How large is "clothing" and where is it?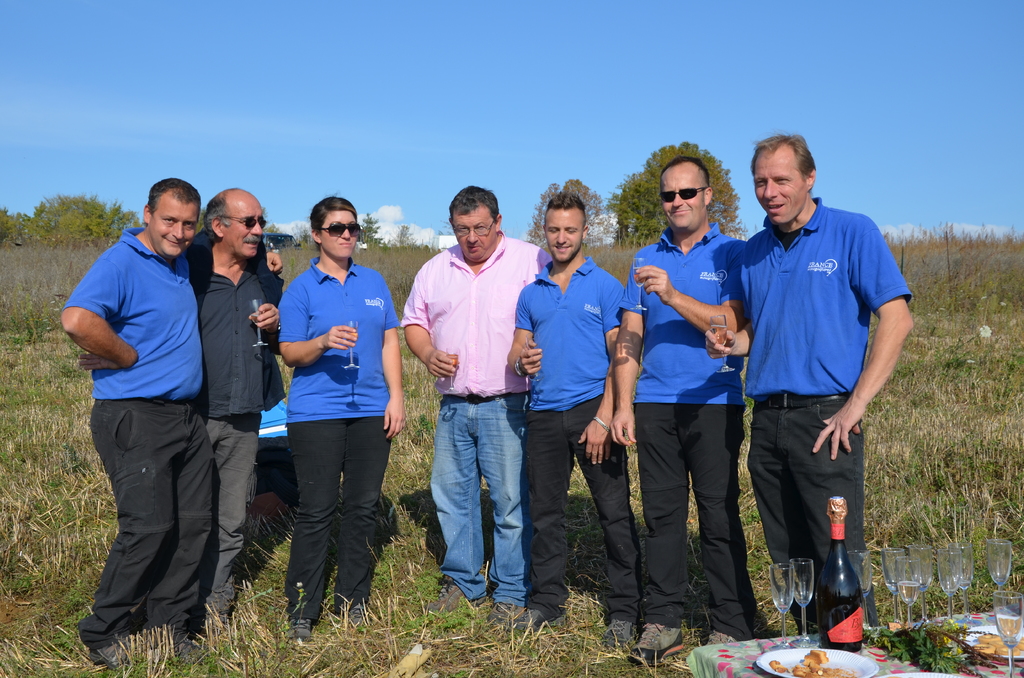
Bounding box: 187/231/289/618.
